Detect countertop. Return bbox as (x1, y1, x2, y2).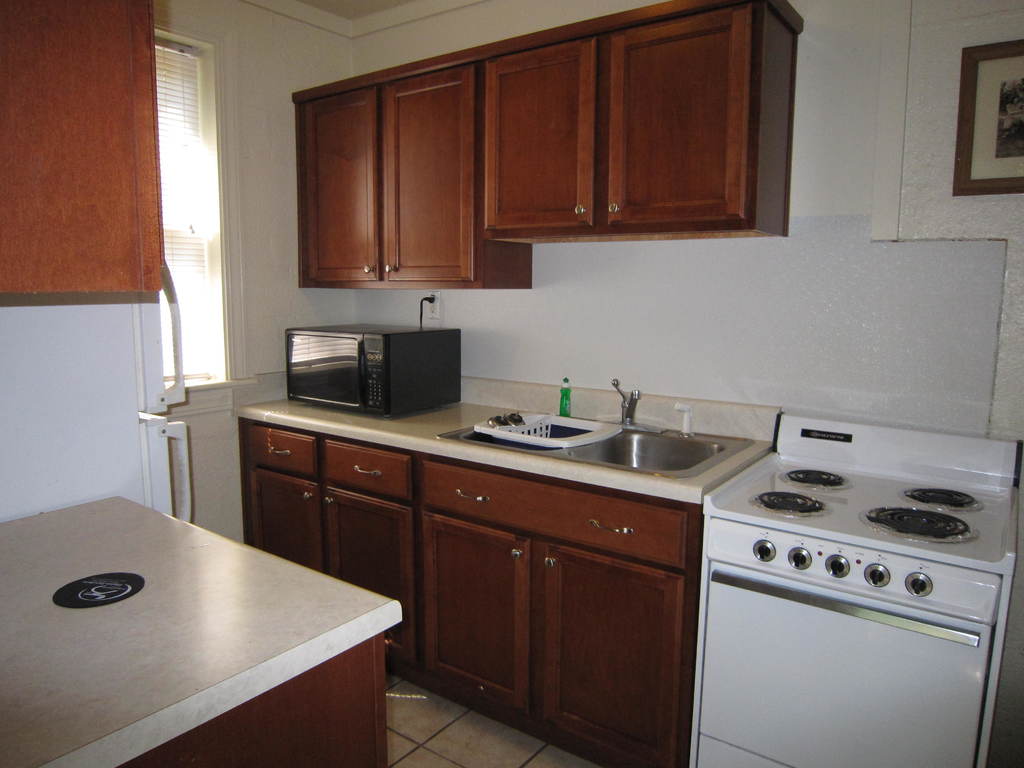
(0, 495, 402, 767).
